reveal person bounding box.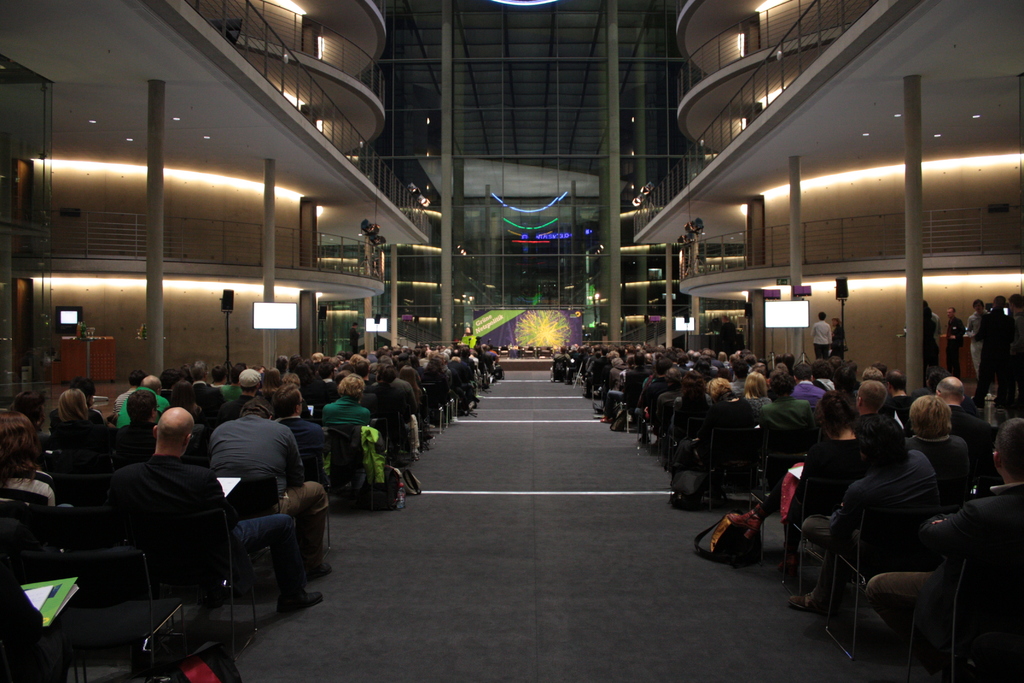
Revealed: pyautogui.locateOnScreen(739, 379, 781, 418).
